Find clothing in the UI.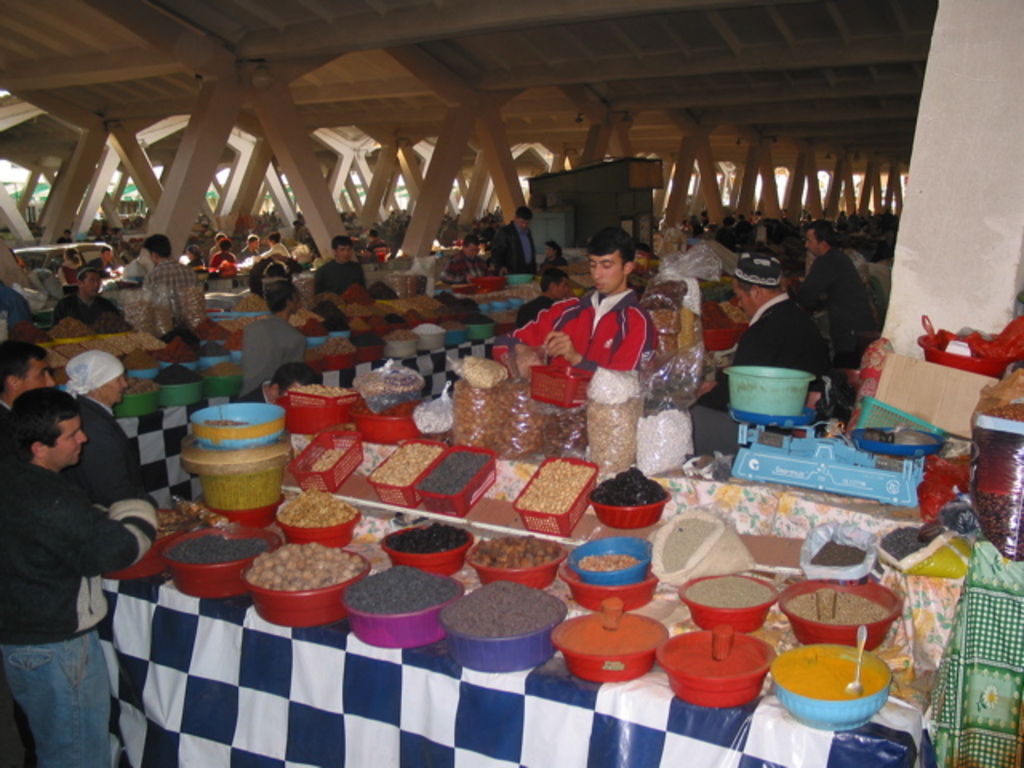
UI element at locate(792, 251, 859, 368).
